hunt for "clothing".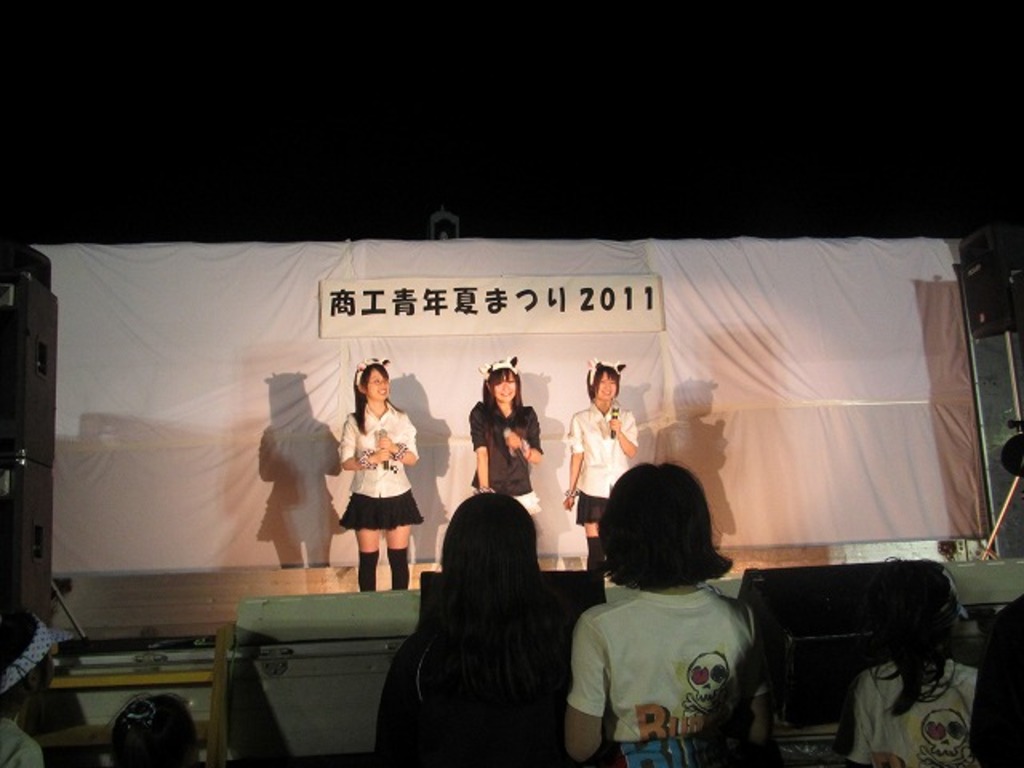
Hunted down at rect(338, 395, 427, 531).
